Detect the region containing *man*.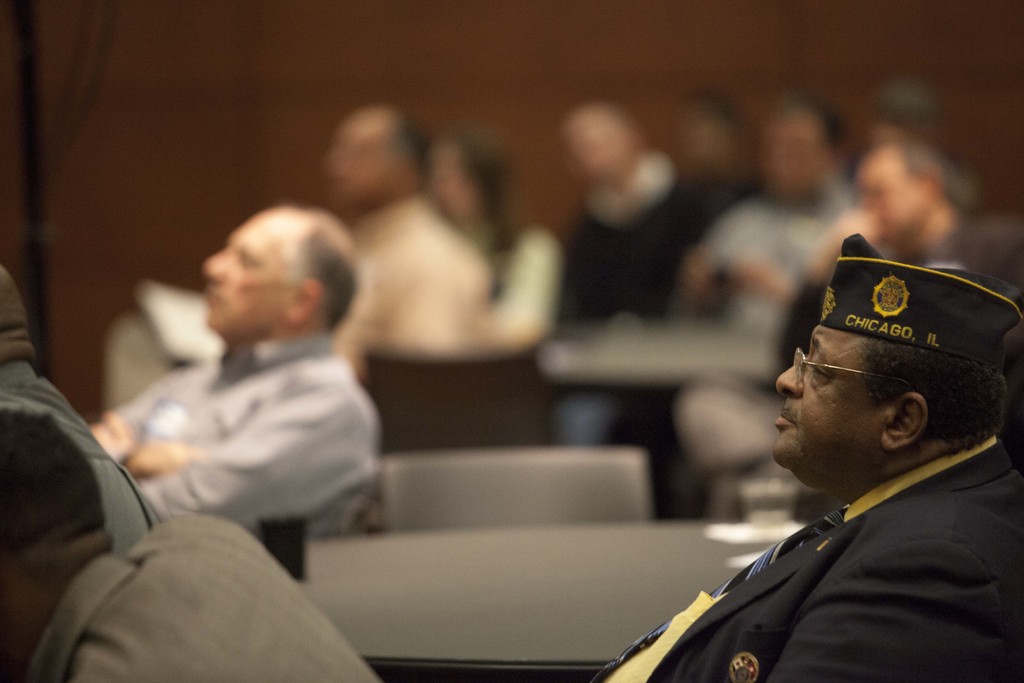
select_region(82, 204, 383, 591).
